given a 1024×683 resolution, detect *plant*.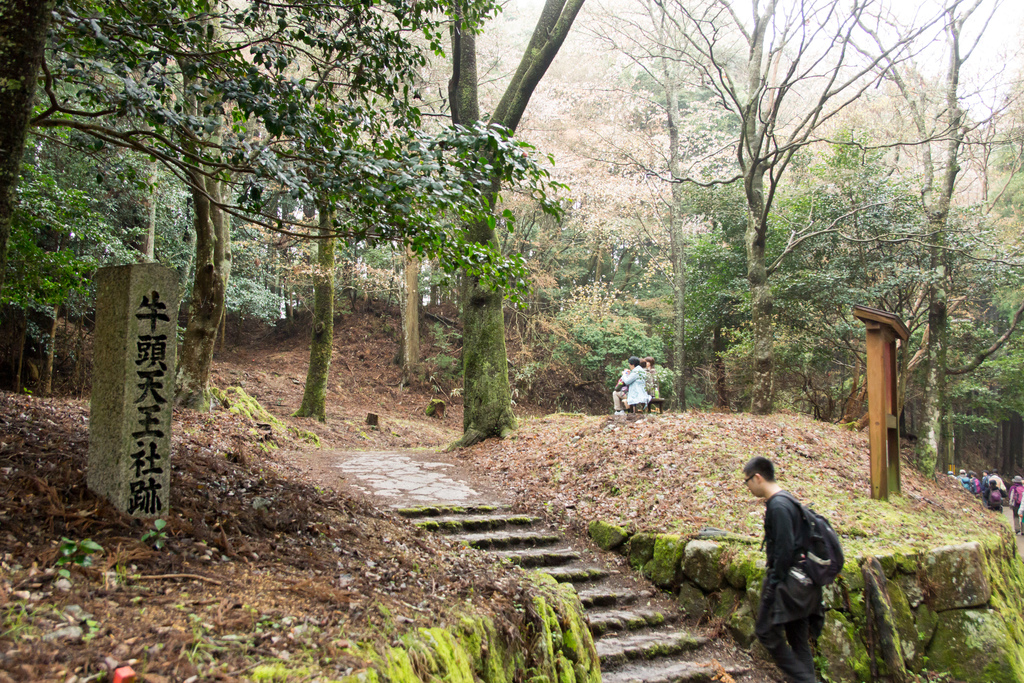
select_region(0, 313, 95, 394).
